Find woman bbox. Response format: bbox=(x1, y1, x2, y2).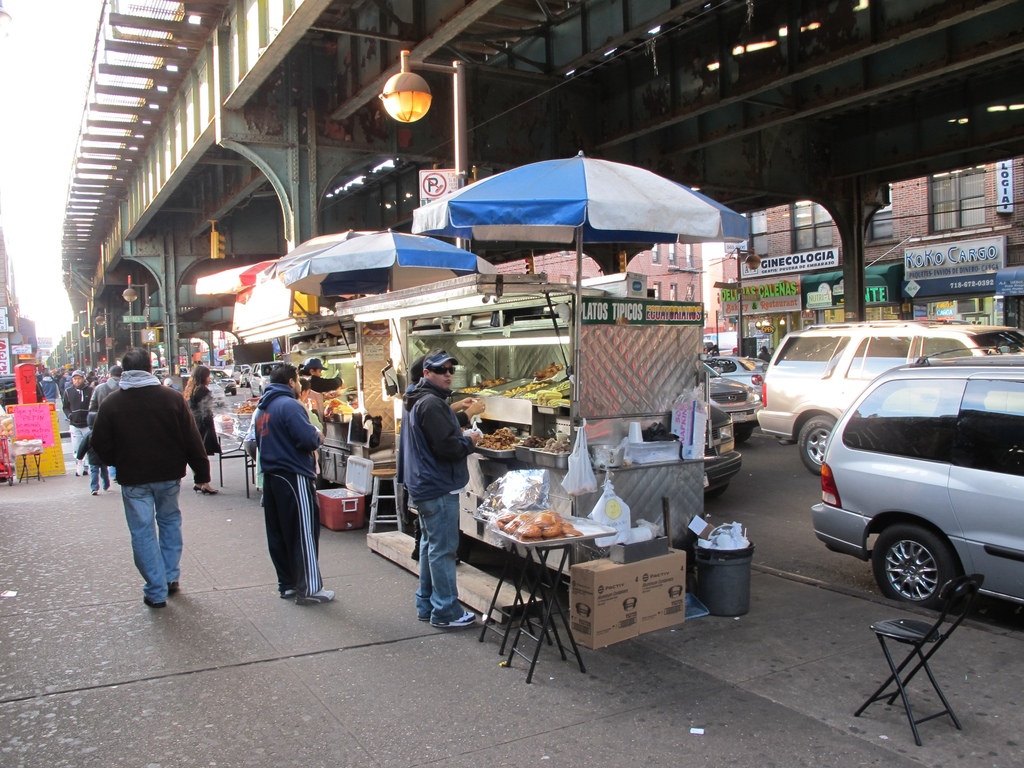
bbox=(296, 357, 341, 394).
